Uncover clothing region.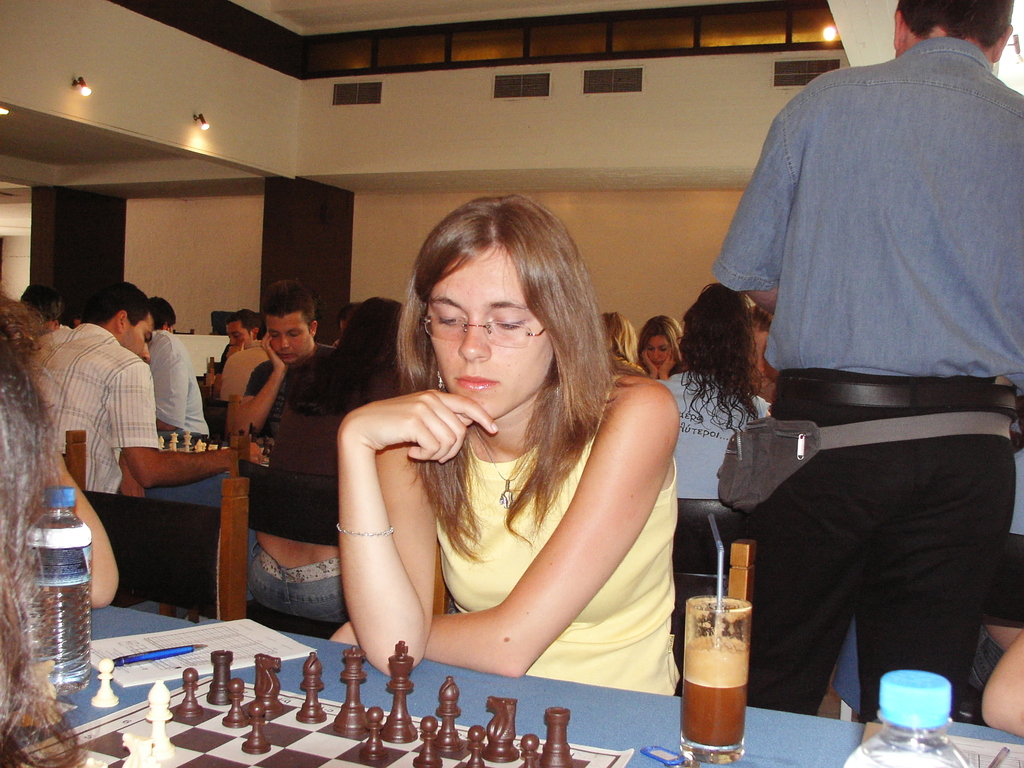
Uncovered: bbox=[146, 329, 210, 440].
